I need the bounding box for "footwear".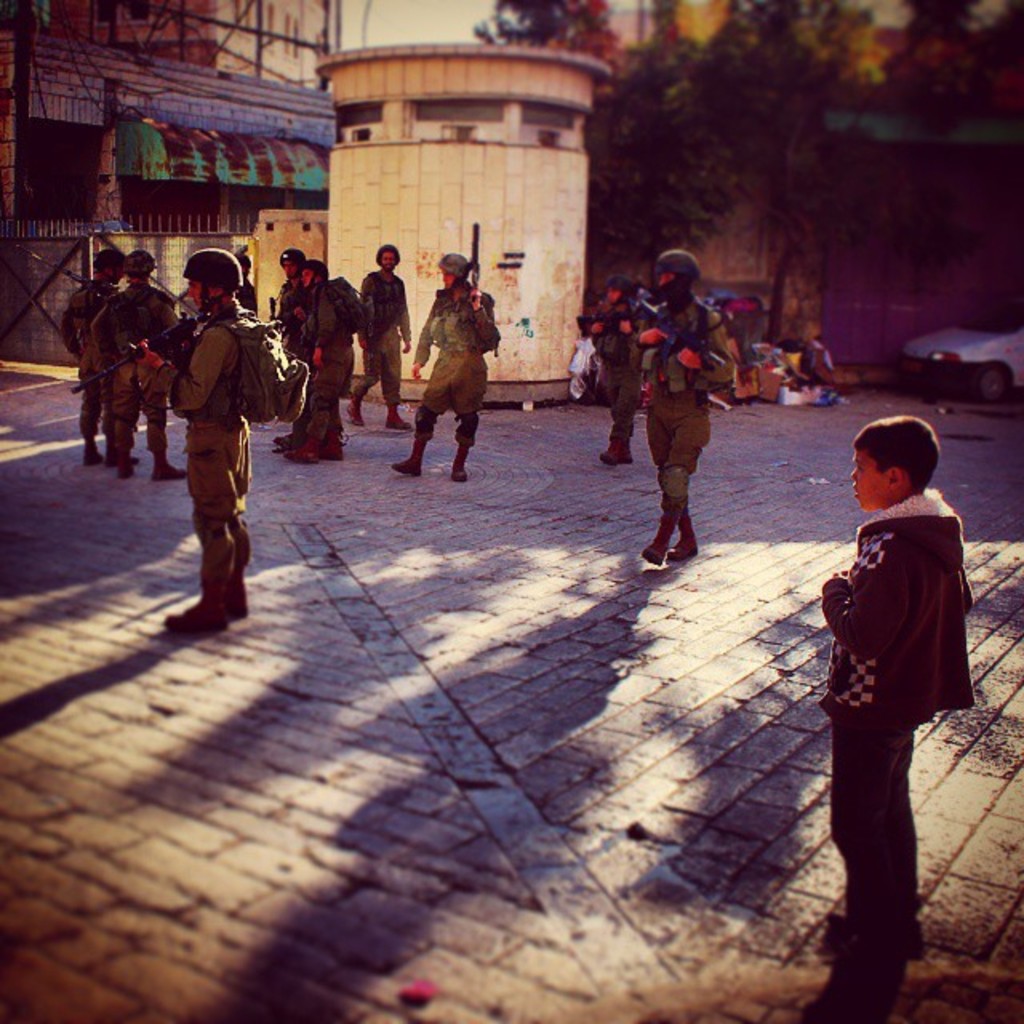
Here it is: rect(214, 589, 237, 616).
